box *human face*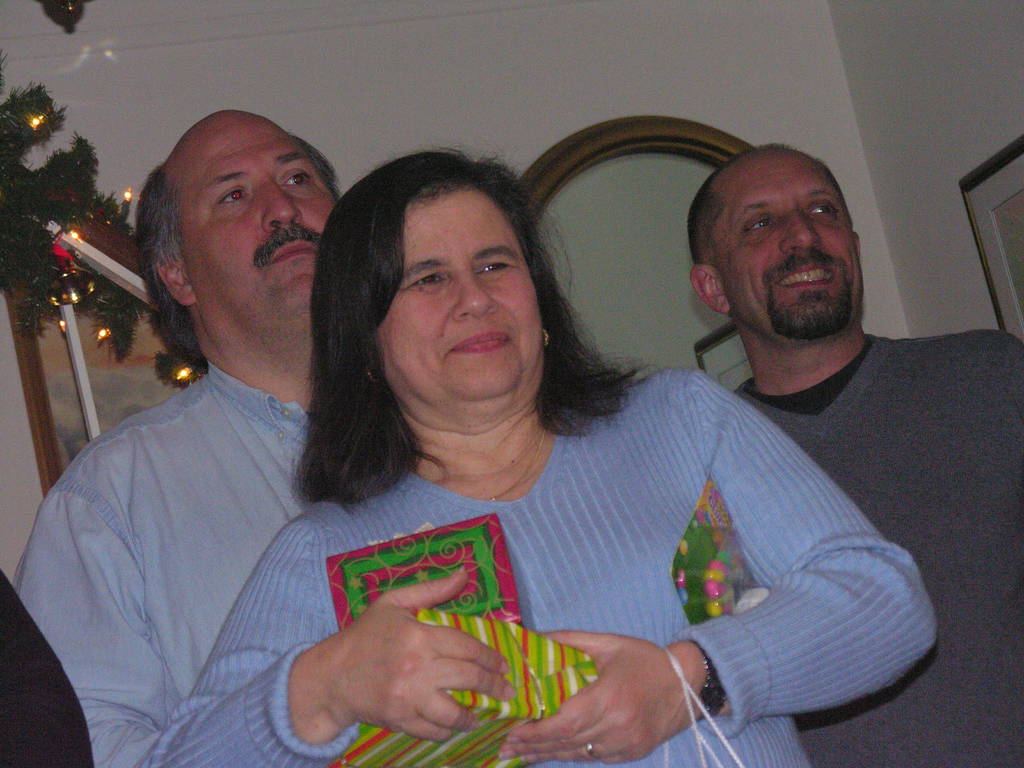
(711, 137, 855, 348)
